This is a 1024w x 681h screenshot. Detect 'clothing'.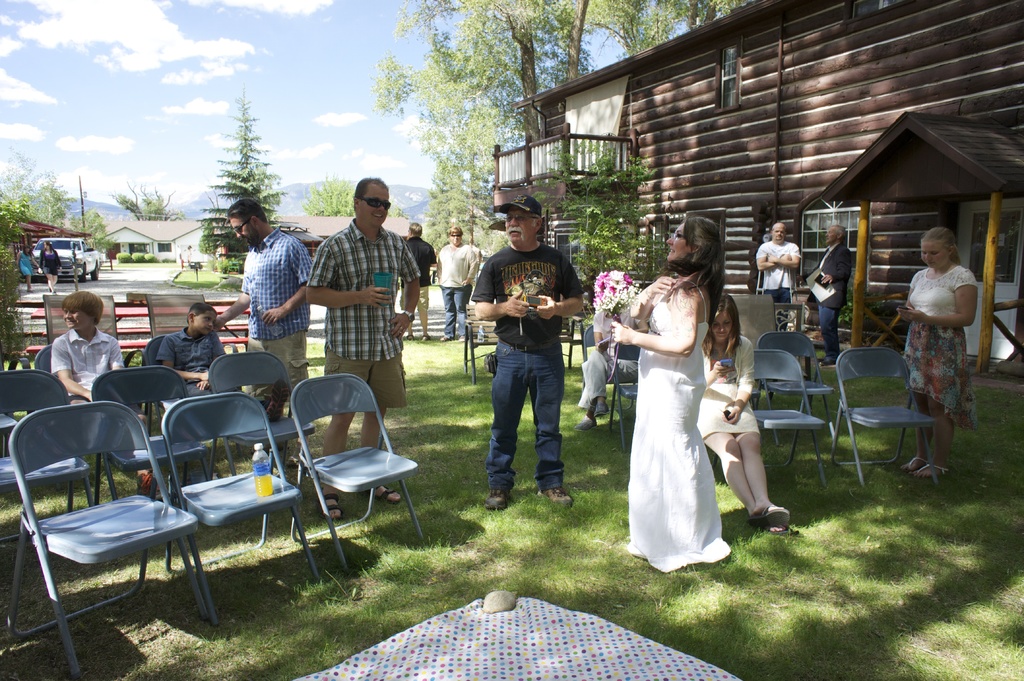
x1=40 y1=251 x2=61 y2=276.
